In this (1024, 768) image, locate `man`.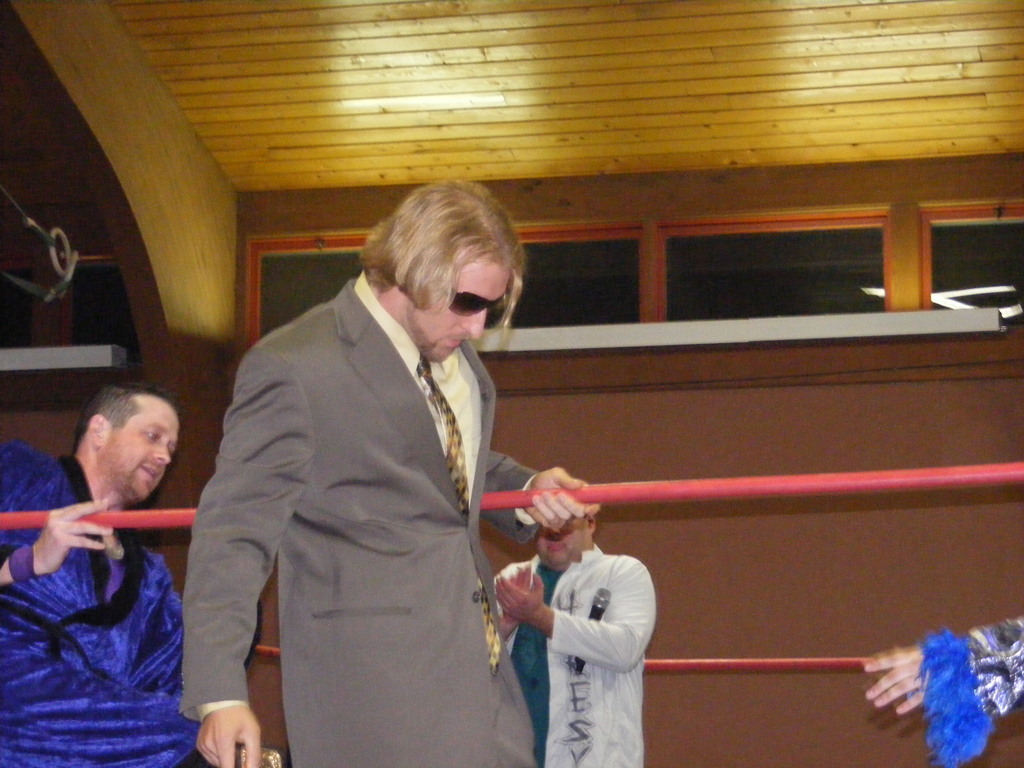
Bounding box: rect(493, 511, 656, 767).
